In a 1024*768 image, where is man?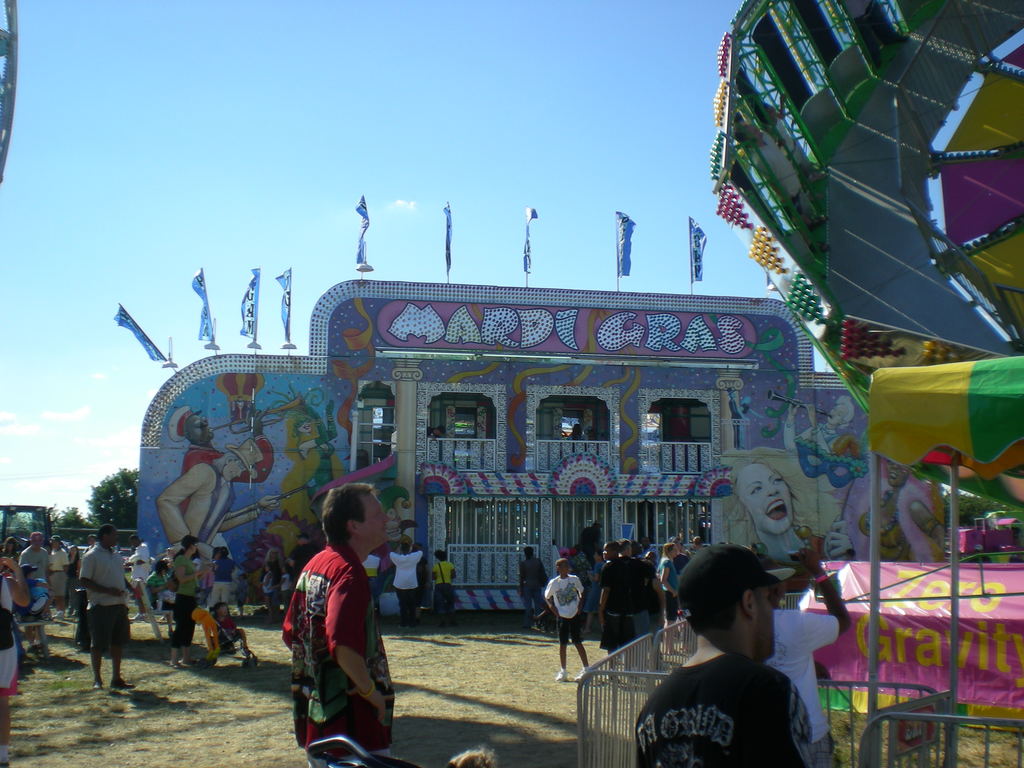
box=[390, 542, 422, 628].
